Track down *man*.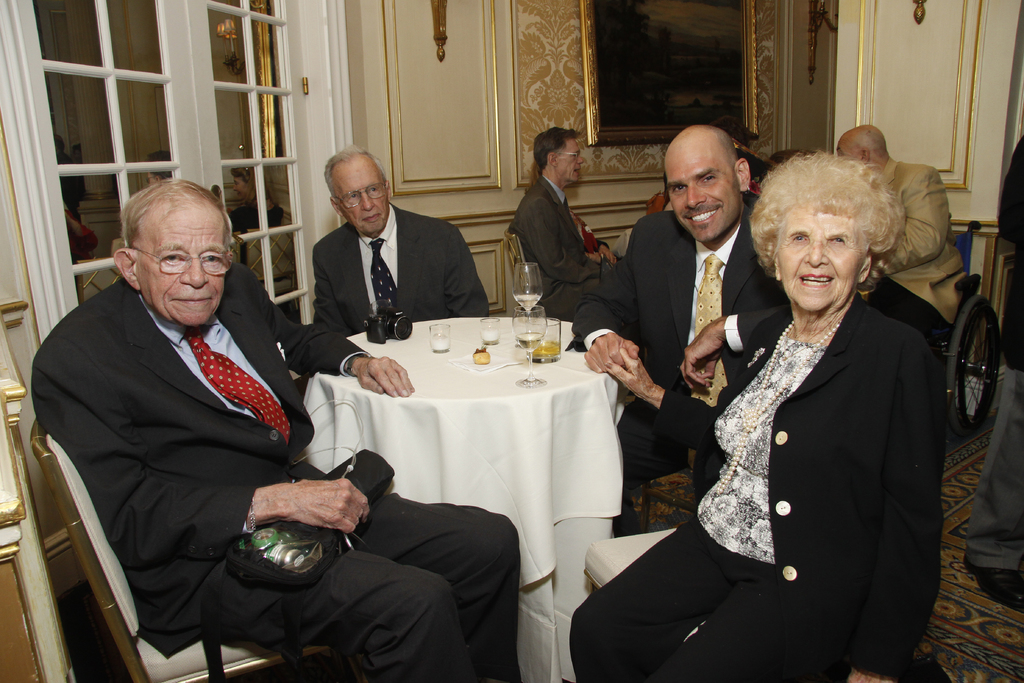
Tracked to [left=305, top=138, right=490, bottom=322].
